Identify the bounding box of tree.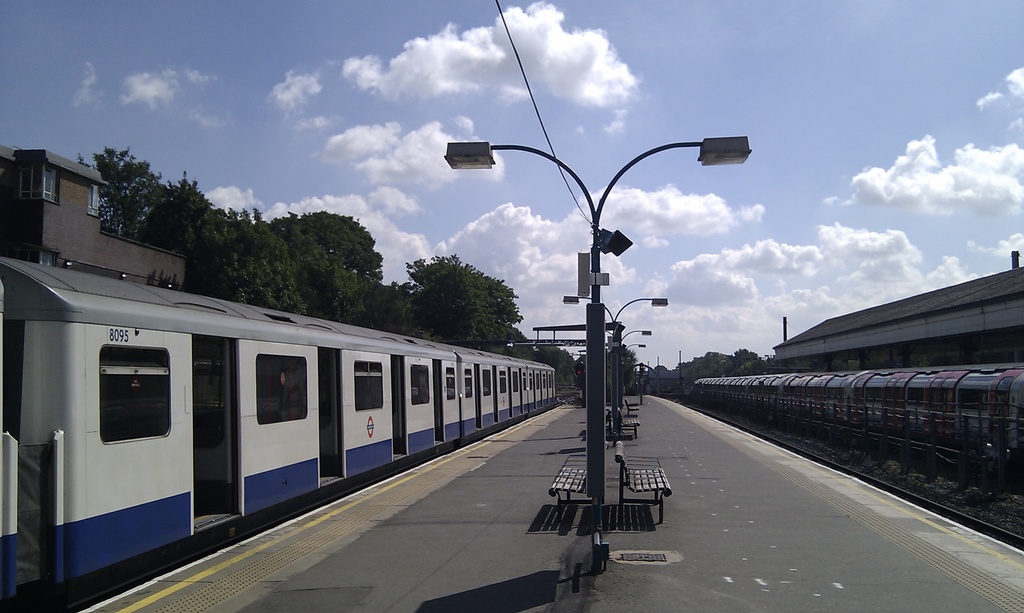
(187,179,323,312).
